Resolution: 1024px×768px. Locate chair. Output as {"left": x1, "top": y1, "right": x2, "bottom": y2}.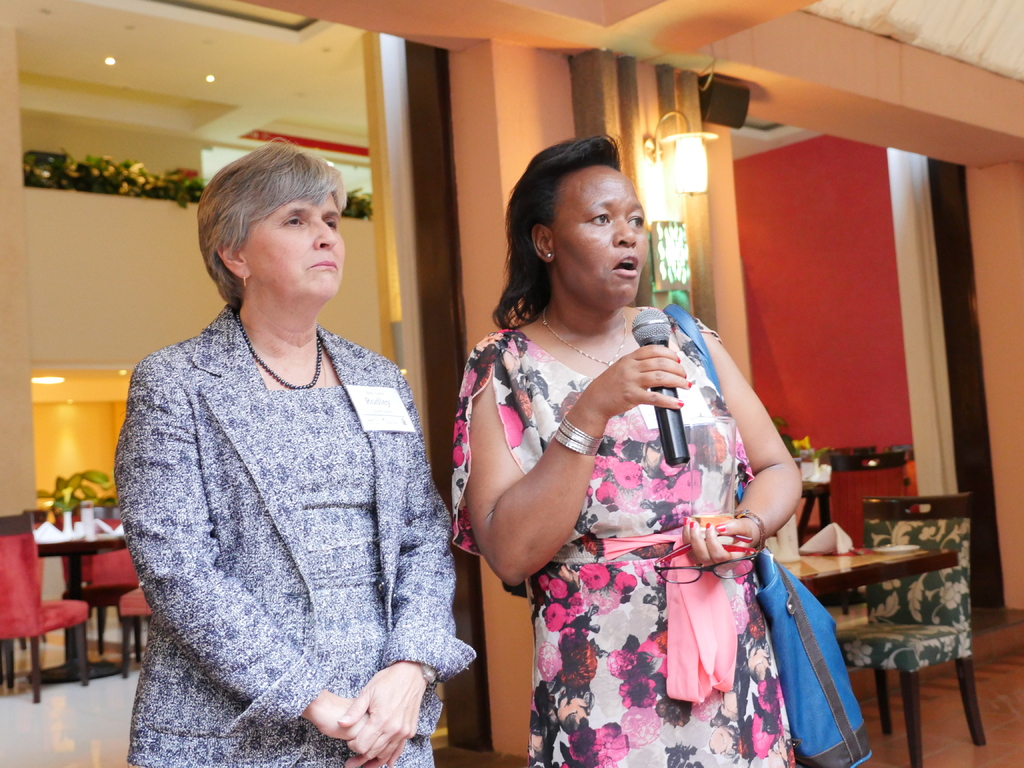
{"left": 0, "top": 509, "right": 91, "bottom": 708}.
